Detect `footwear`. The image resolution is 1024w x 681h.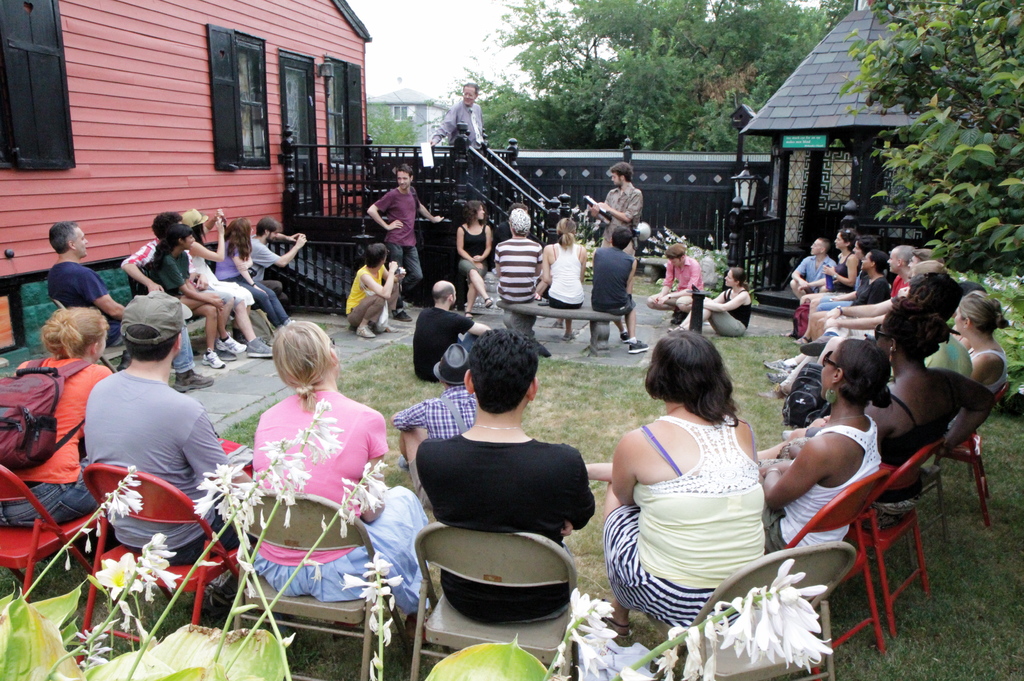
(left=214, top=339, right=227, bottom=352).
